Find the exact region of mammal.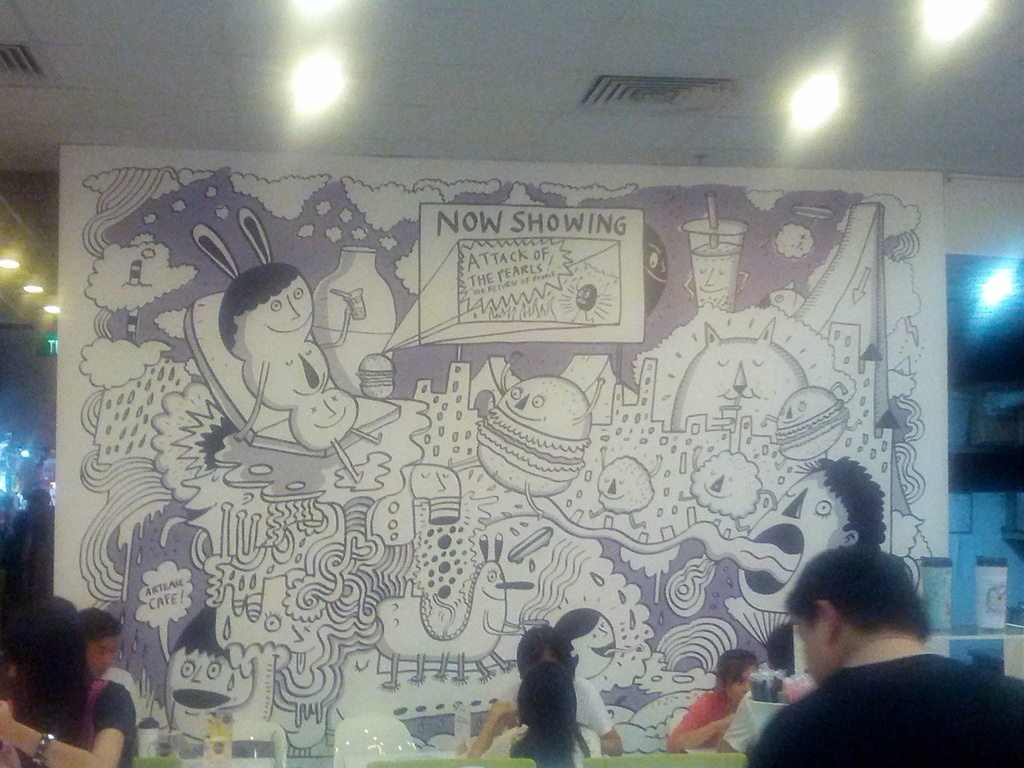
Exact region: l=659, t=647, r=759, b=758.
